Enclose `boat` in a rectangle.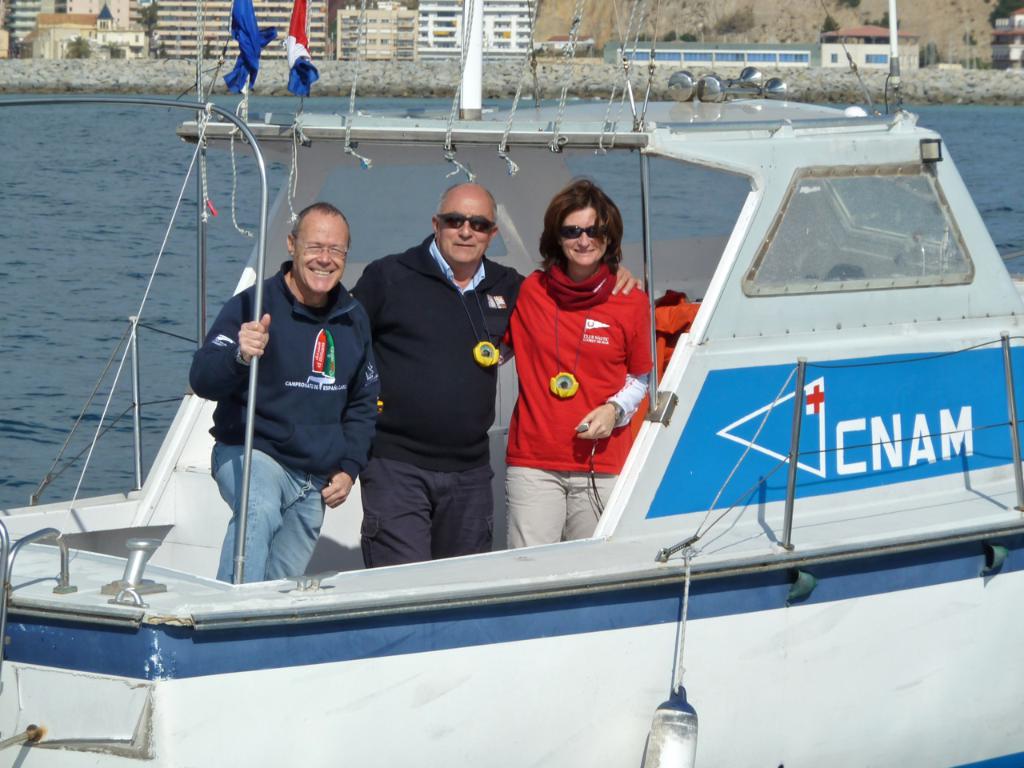
region(27, 88, 938, 754).
